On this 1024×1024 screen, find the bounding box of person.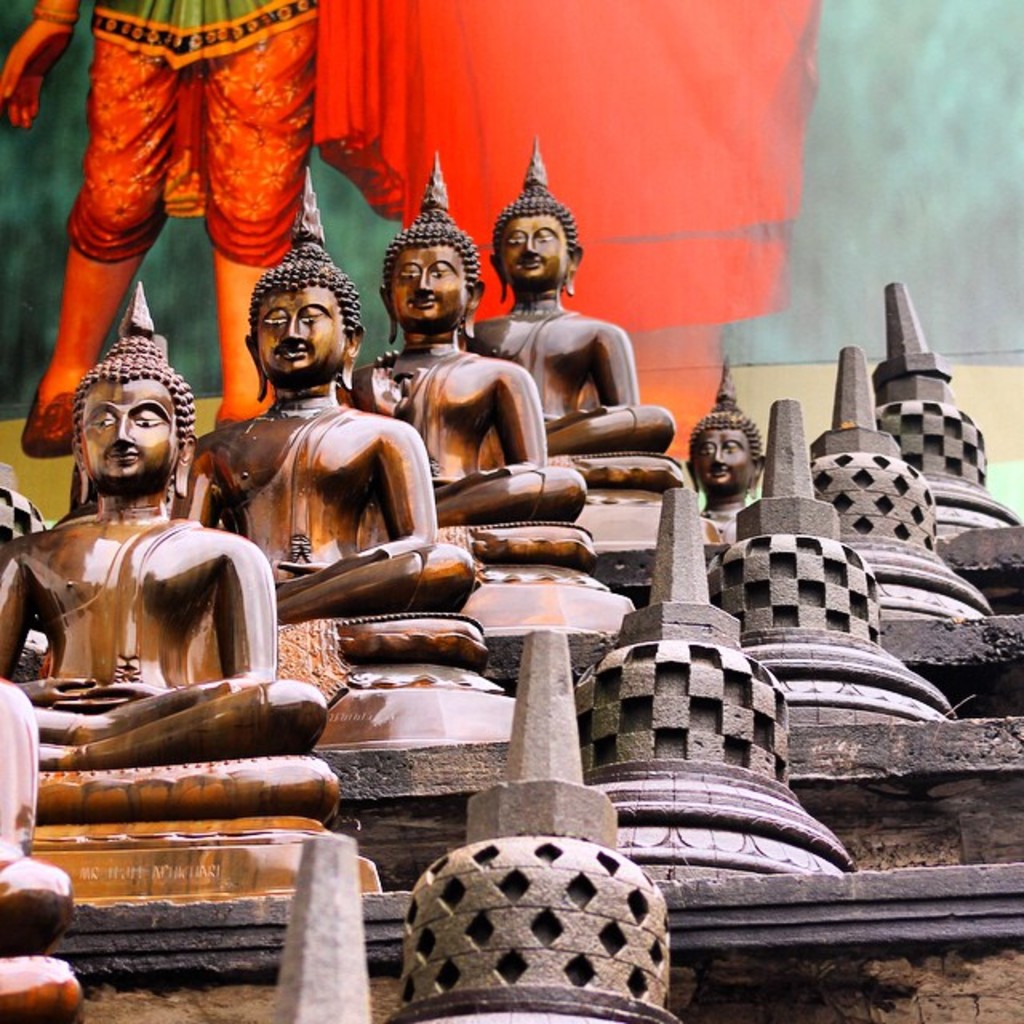
Bounding box: BBox(0, 677, 75, 962).
